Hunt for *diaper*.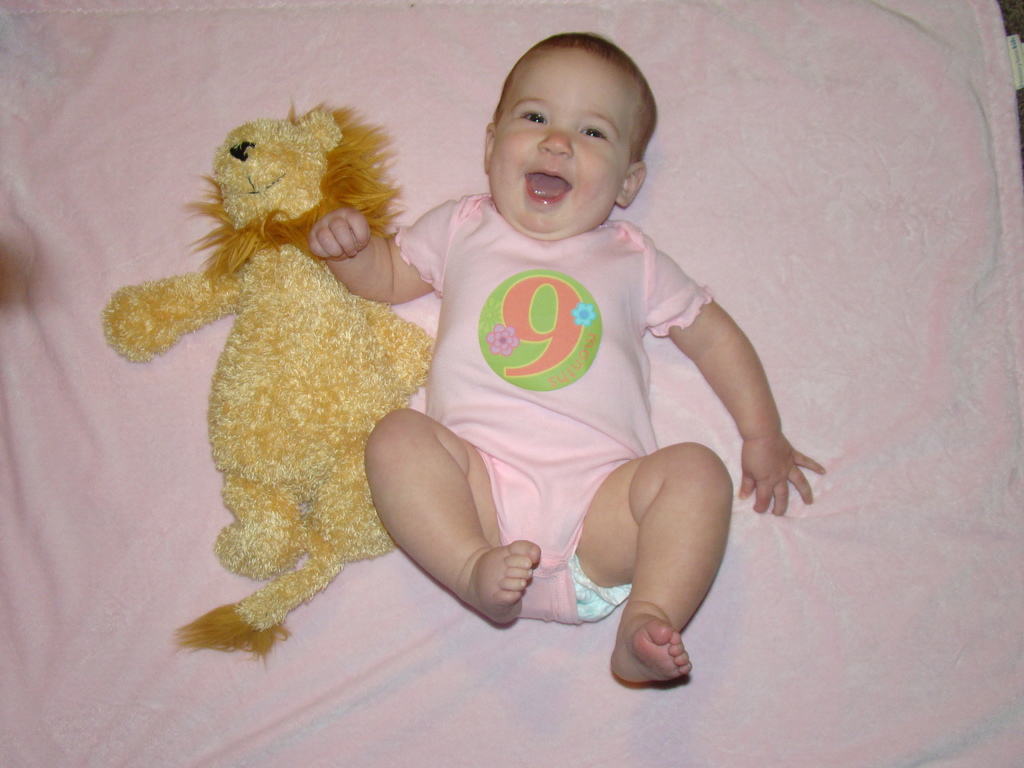
Hunted down at (576,552,629,624).
